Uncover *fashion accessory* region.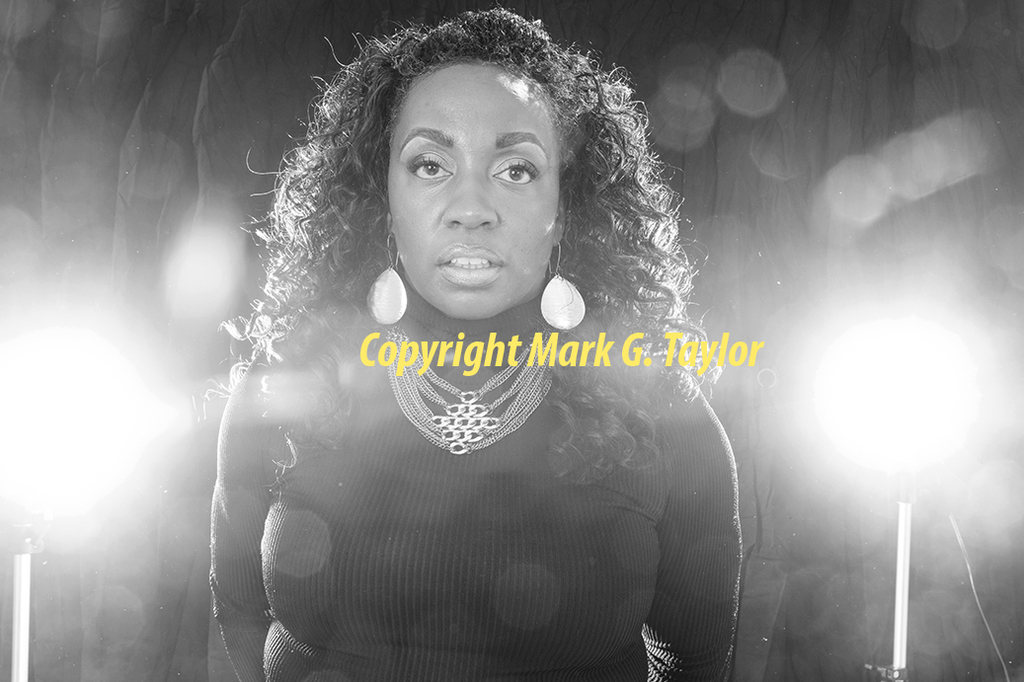
Uncovered: region(382, 328, 555, 458).
